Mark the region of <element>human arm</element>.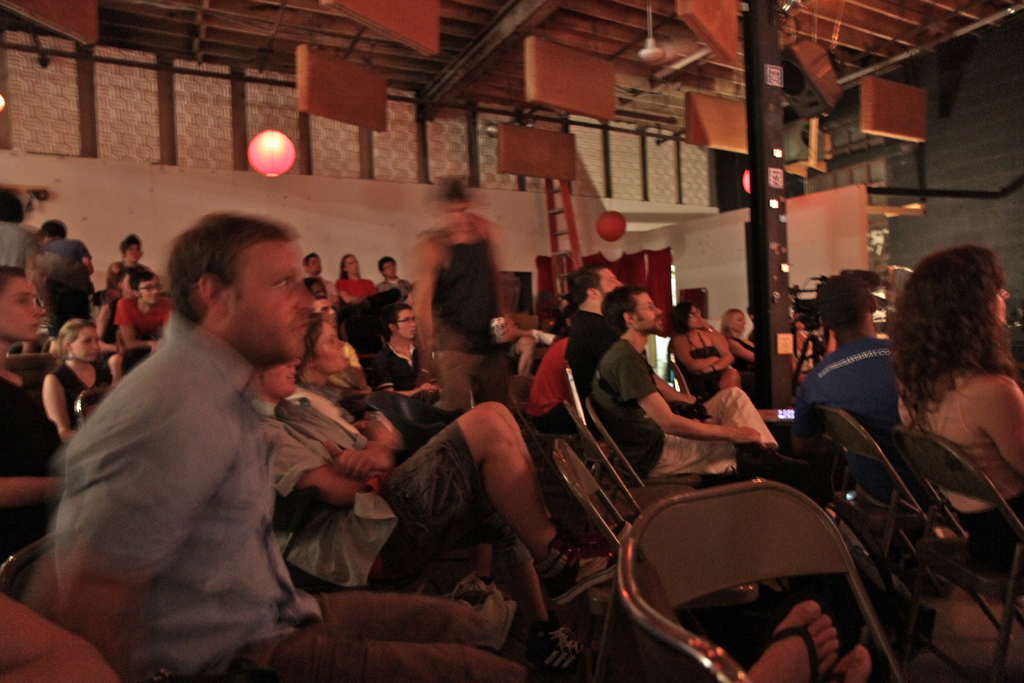
Region: <box>79,240,95,276</box>.
